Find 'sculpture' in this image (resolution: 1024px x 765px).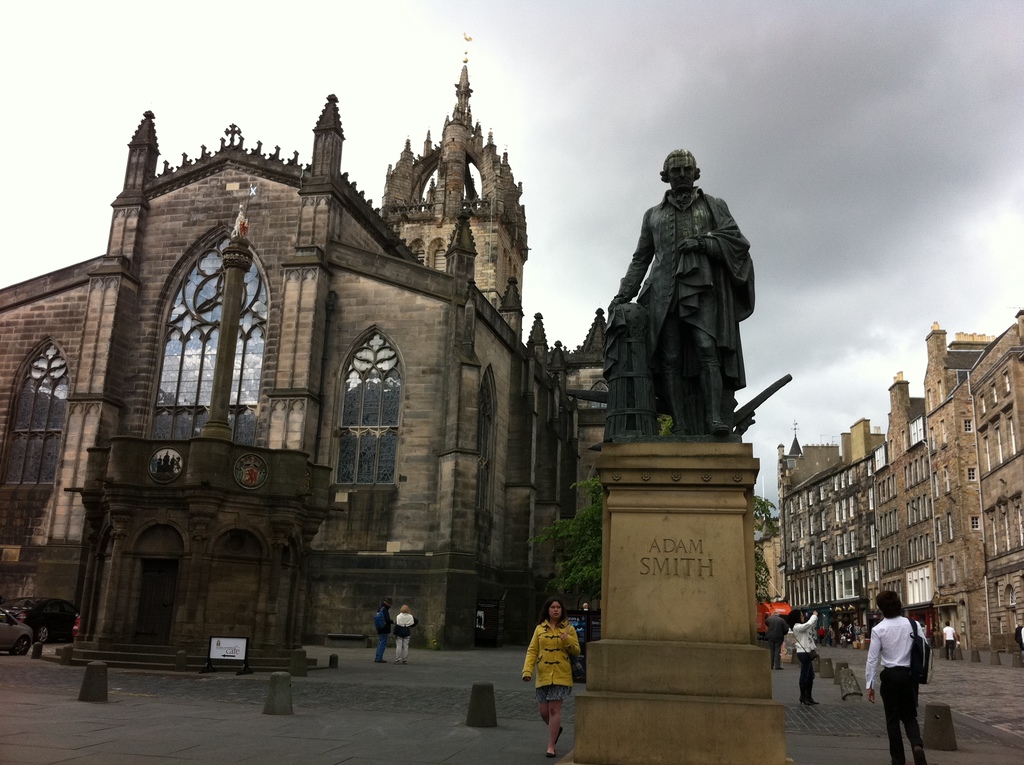
rect(595, 140, 770, 476).
